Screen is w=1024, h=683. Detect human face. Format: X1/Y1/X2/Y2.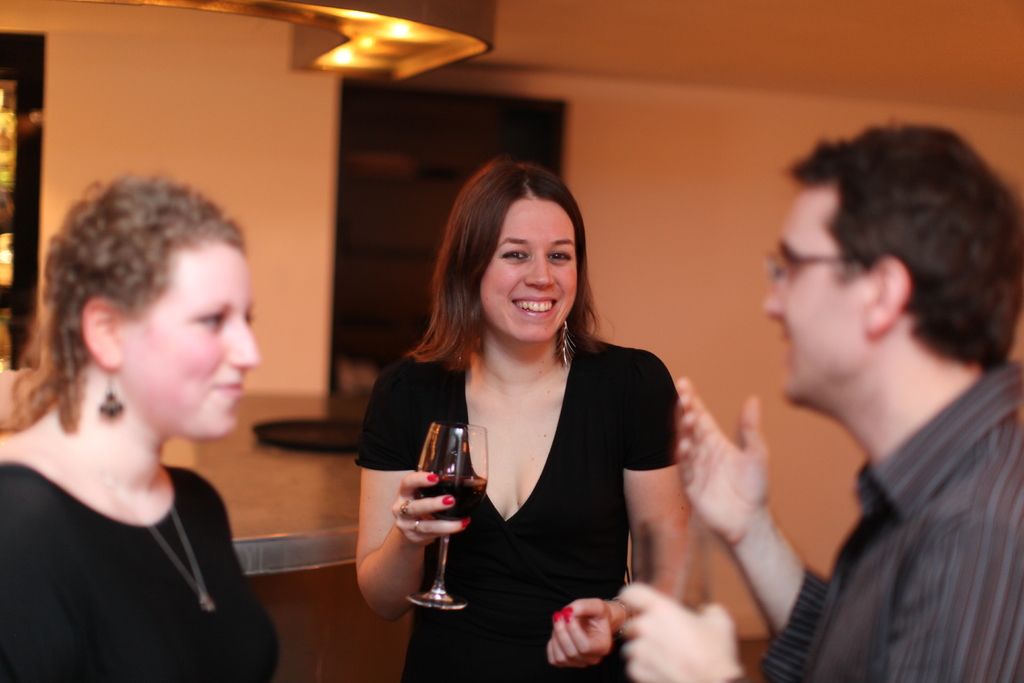
132/247/262/440.
